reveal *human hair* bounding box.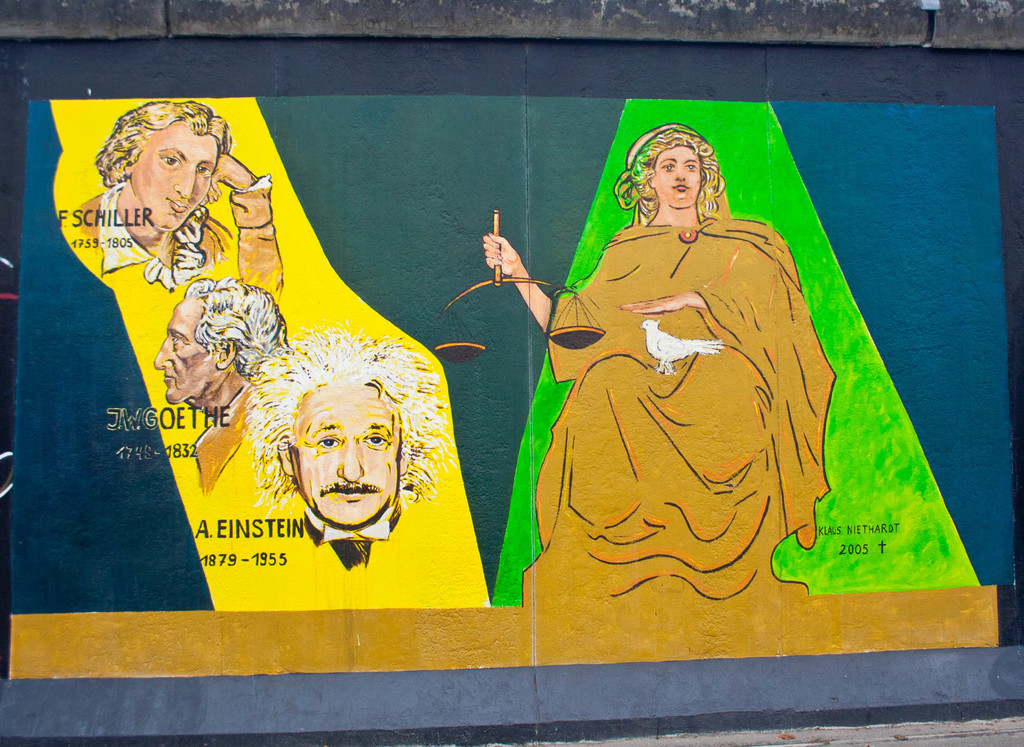
Revealed: bbox(630, 129, 726, 231).
